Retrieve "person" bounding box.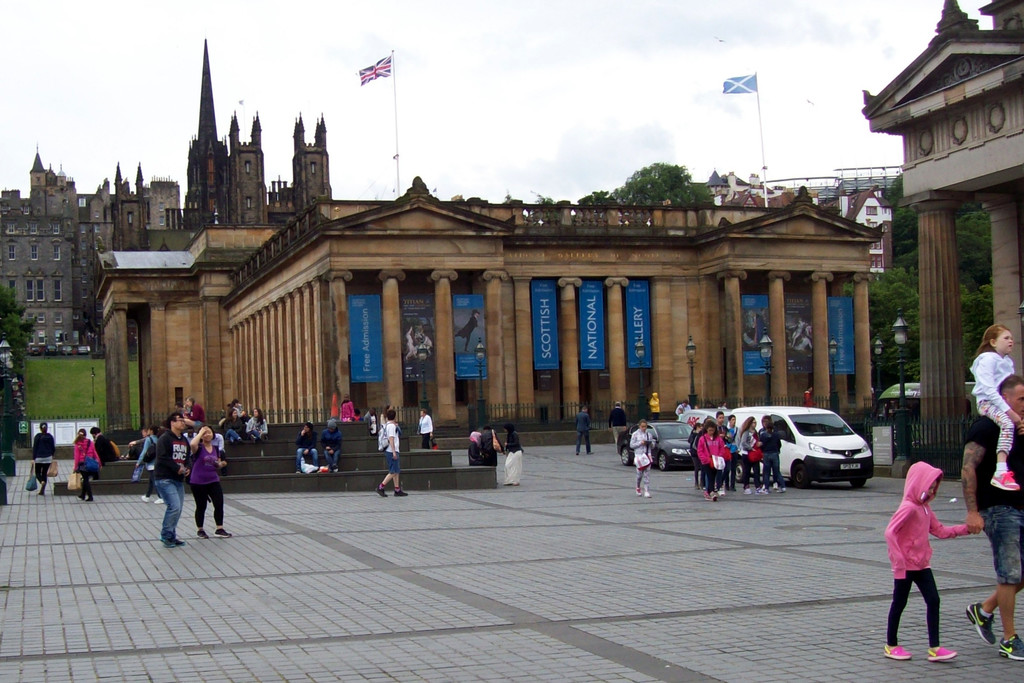
Bounding box: bbox(796, 381, 827, 410).
